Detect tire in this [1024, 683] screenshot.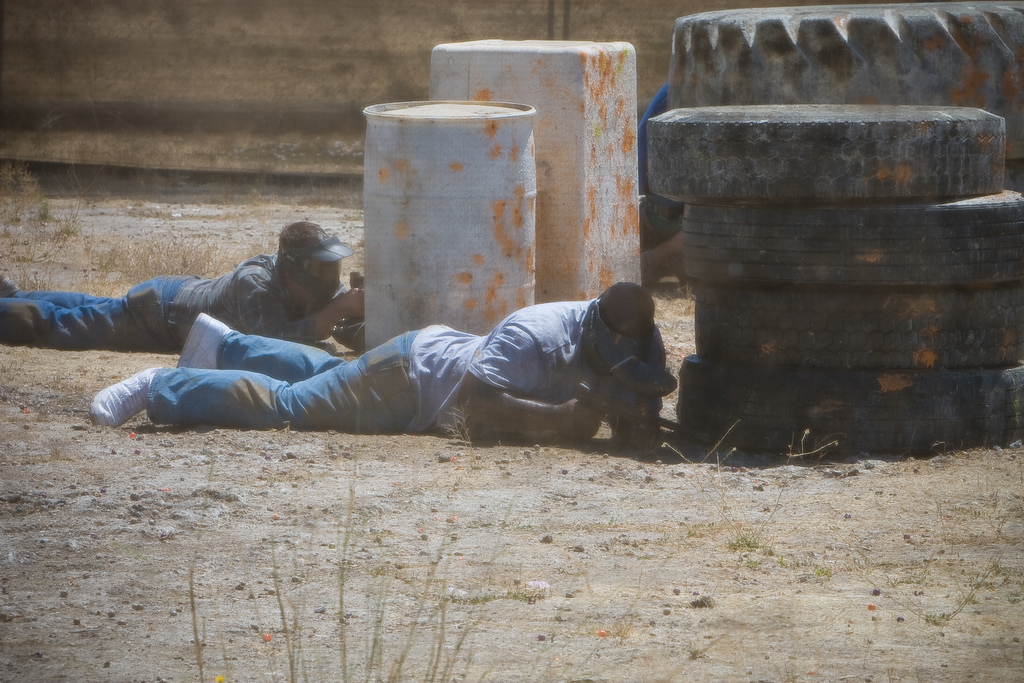
Detection: Rect(667, 0, 1023, 160).
